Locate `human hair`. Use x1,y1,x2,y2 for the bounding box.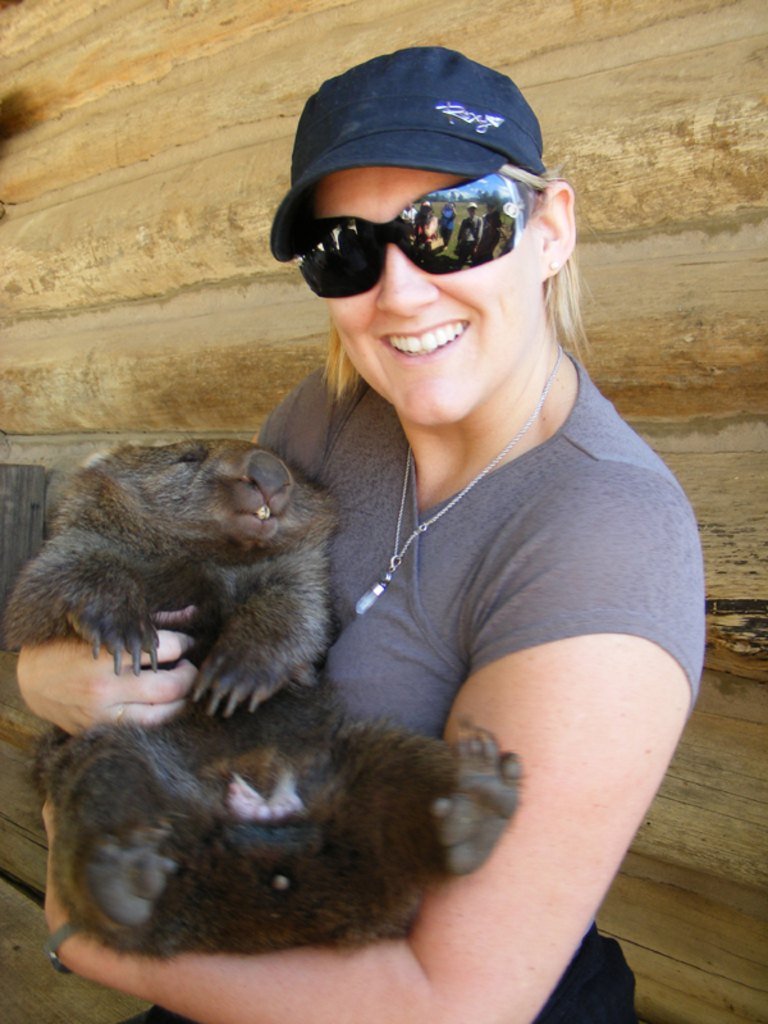
323,165,603,384.
